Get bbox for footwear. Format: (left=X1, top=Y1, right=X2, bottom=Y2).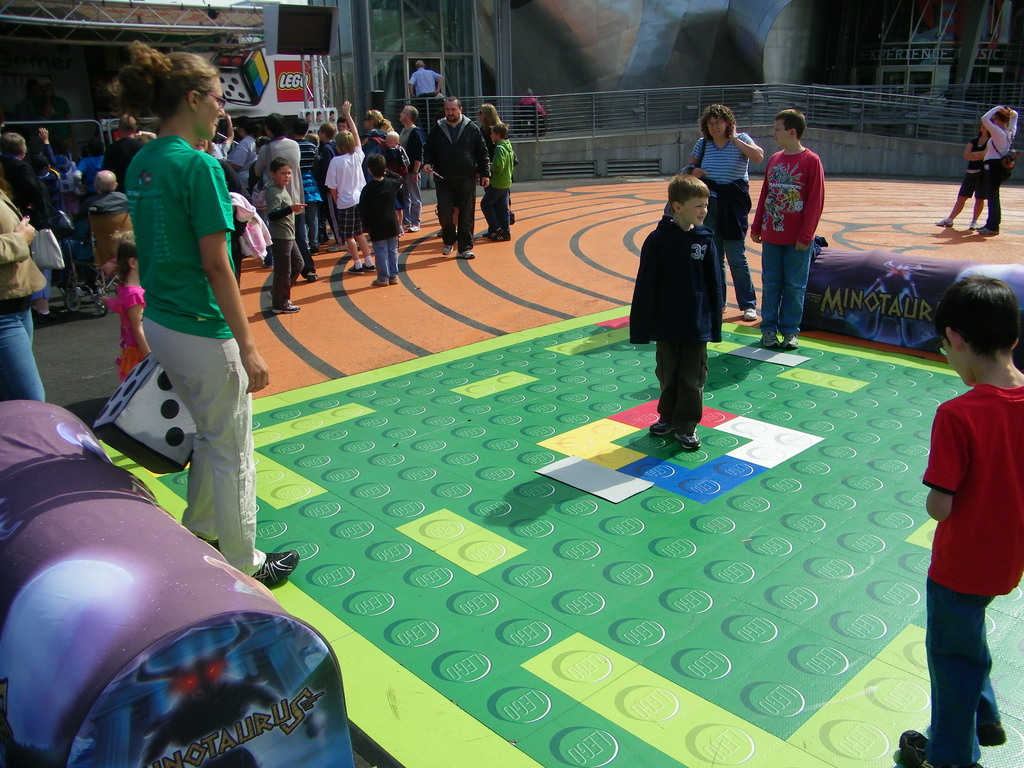
(left=738, top=303, right=761, bottom=322).
